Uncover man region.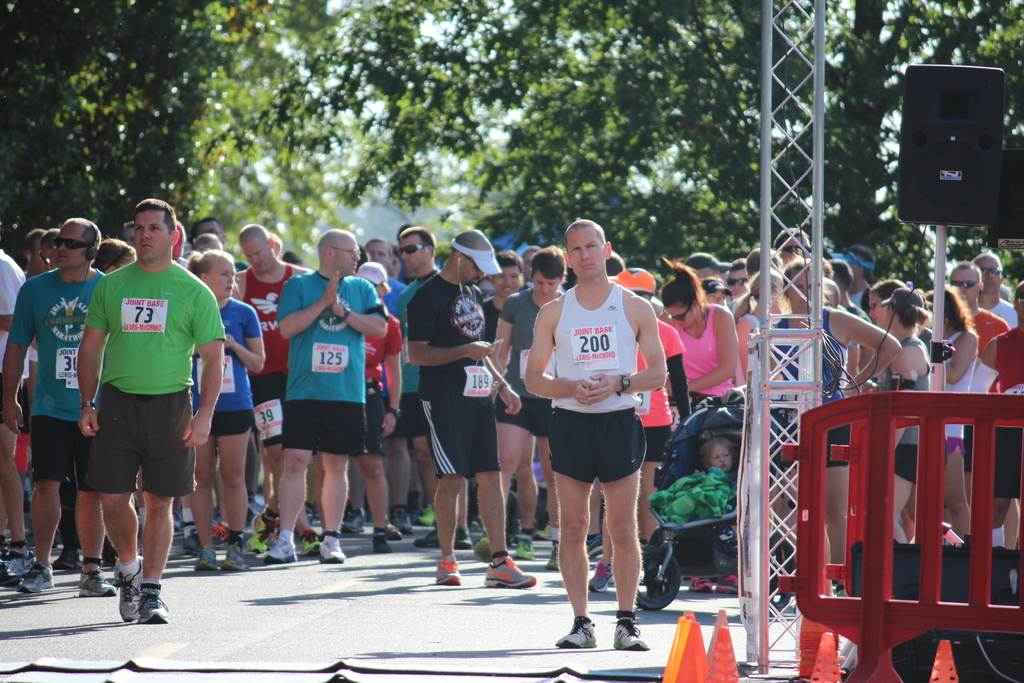
Uncovered: (left=0, top=242, right=30, bottom=584).
